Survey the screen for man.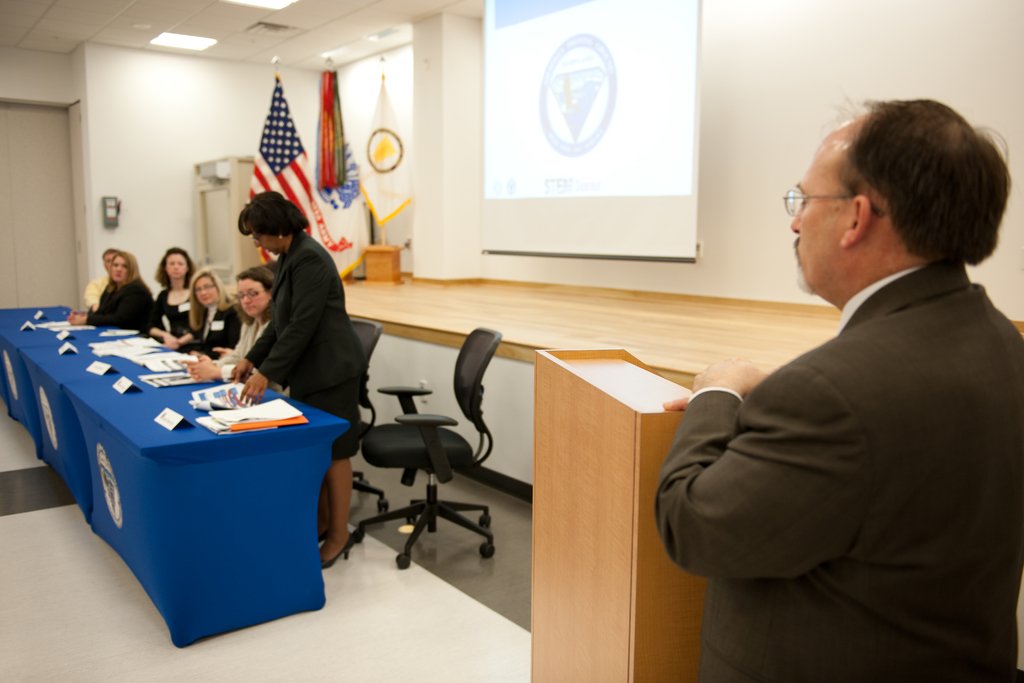
Survey found: region(79, 247, 122, 307).
